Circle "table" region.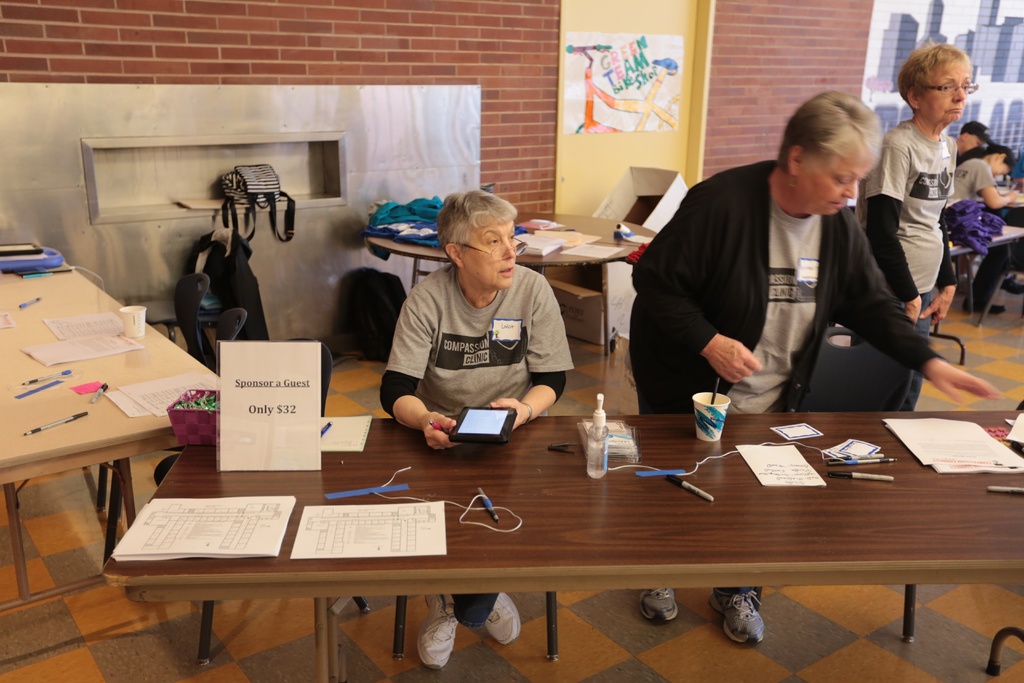
Region: select_region(973, 184, 1023, 206).
